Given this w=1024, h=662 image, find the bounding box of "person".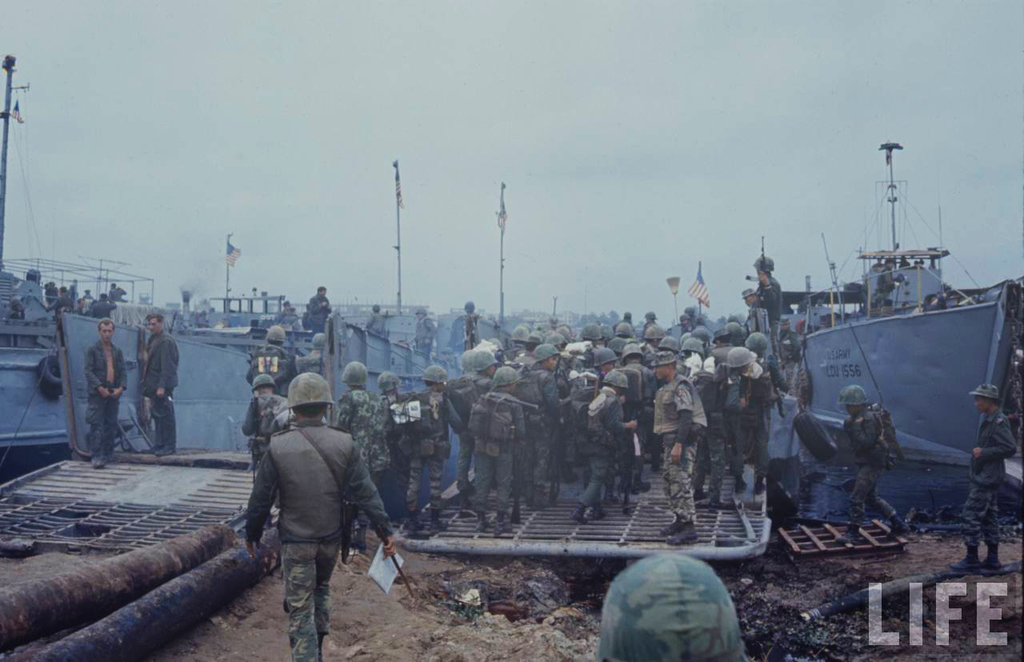
594/553/753/661.
